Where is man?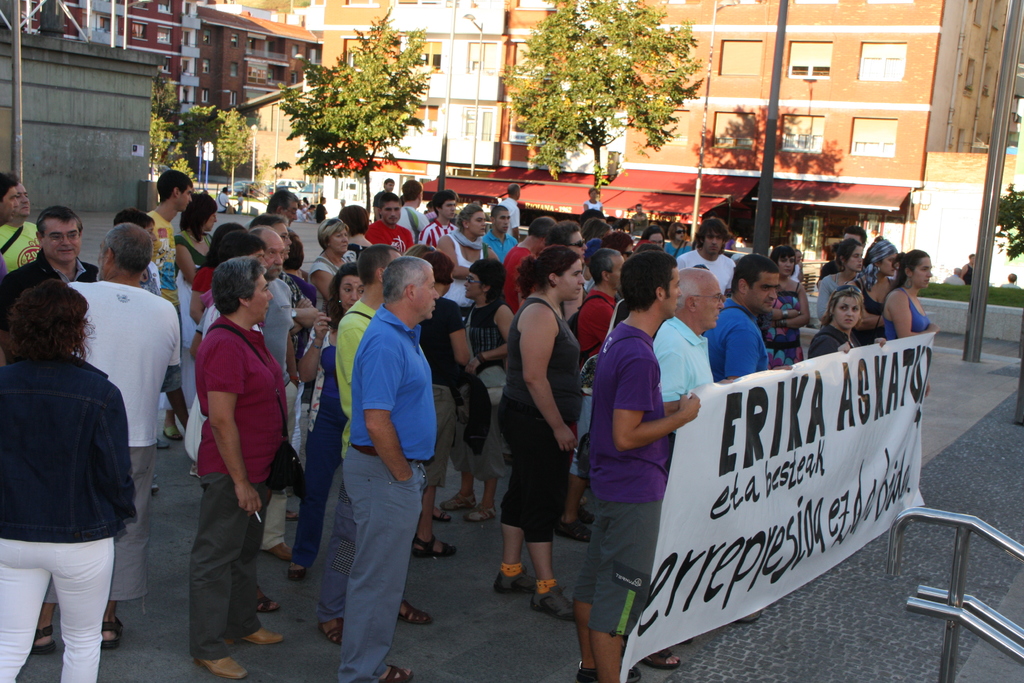
rect(24, 219, 182, 654).
